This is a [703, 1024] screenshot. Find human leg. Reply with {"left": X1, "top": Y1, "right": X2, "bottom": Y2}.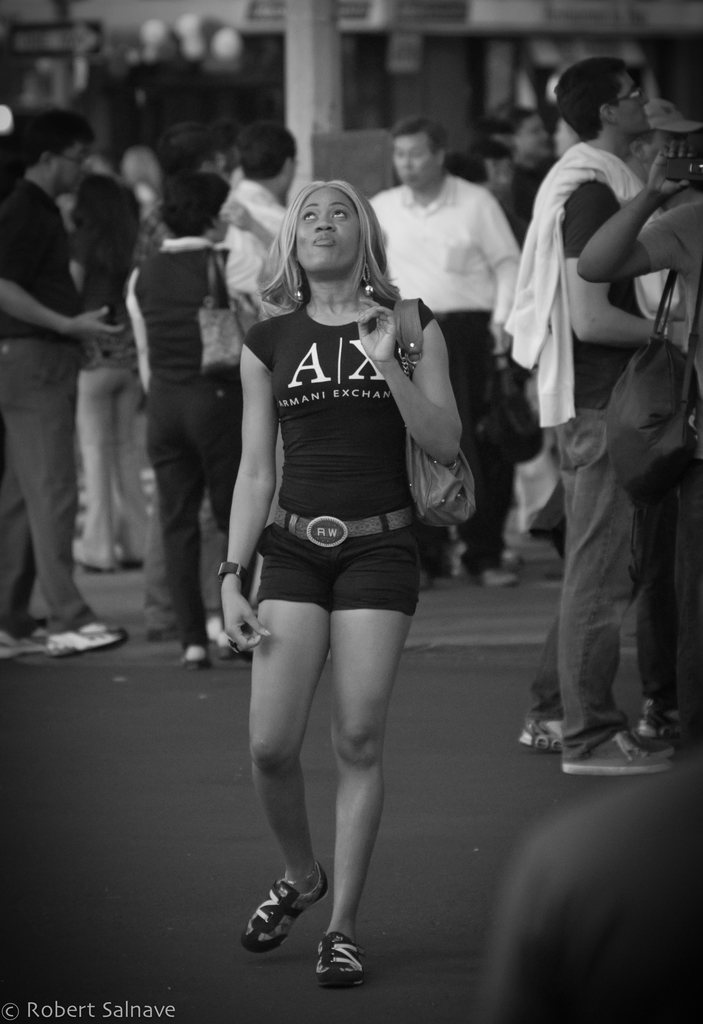
{"left": 630, "top": 447, "right": 675, "bottom": 751}.
